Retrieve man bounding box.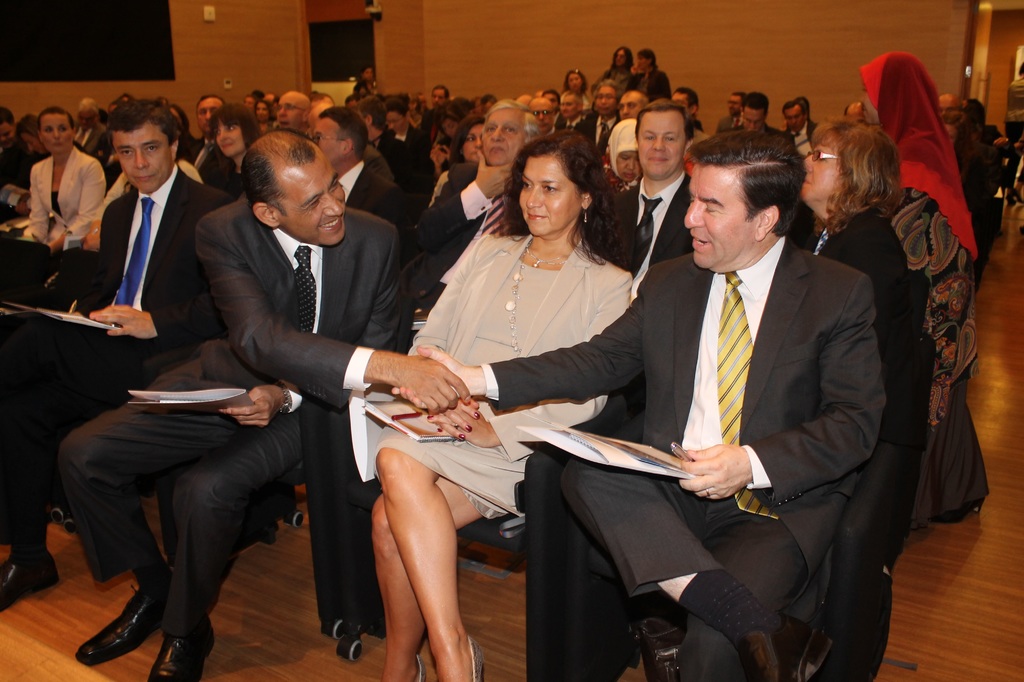
Bounding box: 435 87 452 106.
